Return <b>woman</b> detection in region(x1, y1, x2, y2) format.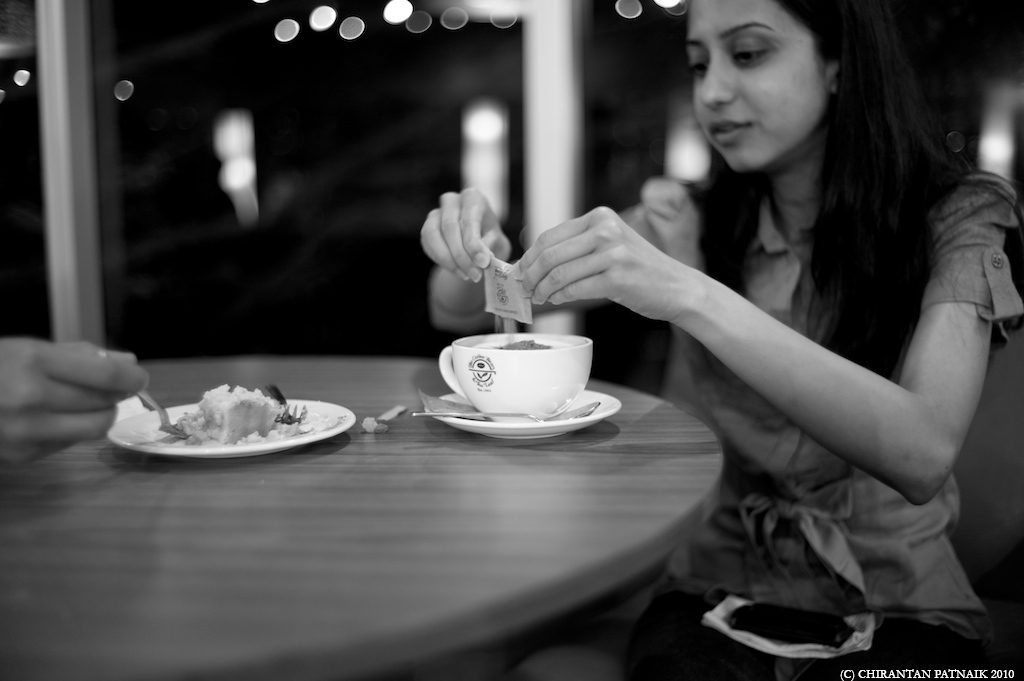
region(461, 0, 982, 659).
